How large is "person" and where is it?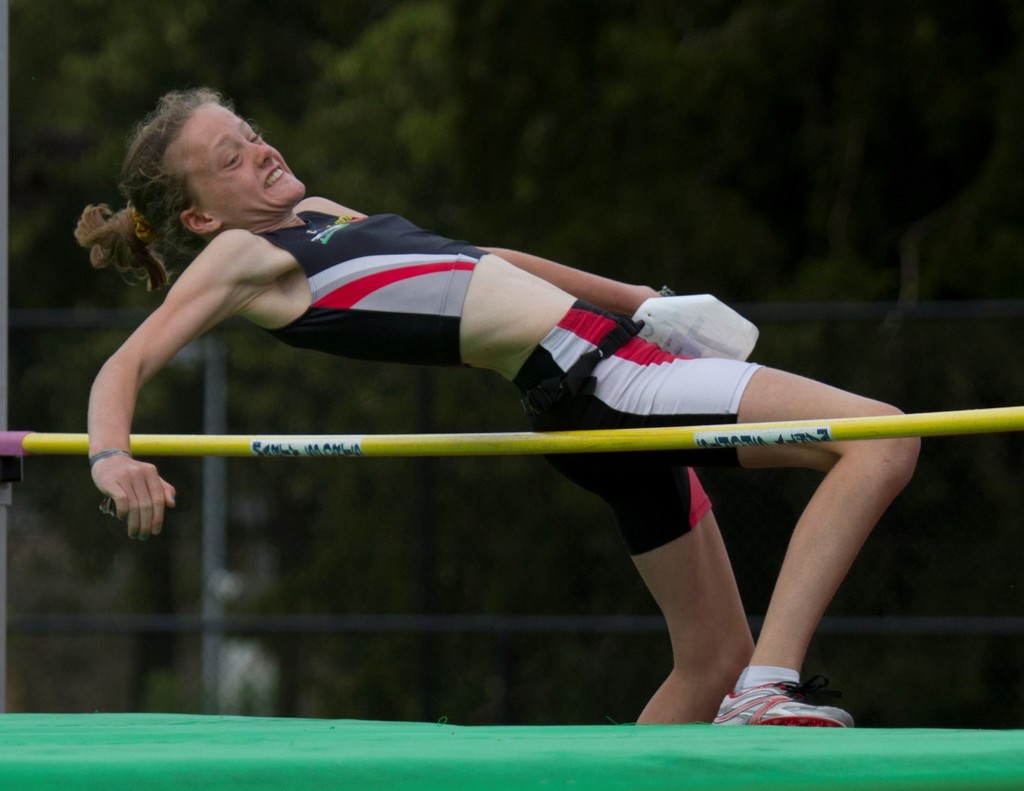
Bounding box: <region>117, 108, 881, 735</region>.
